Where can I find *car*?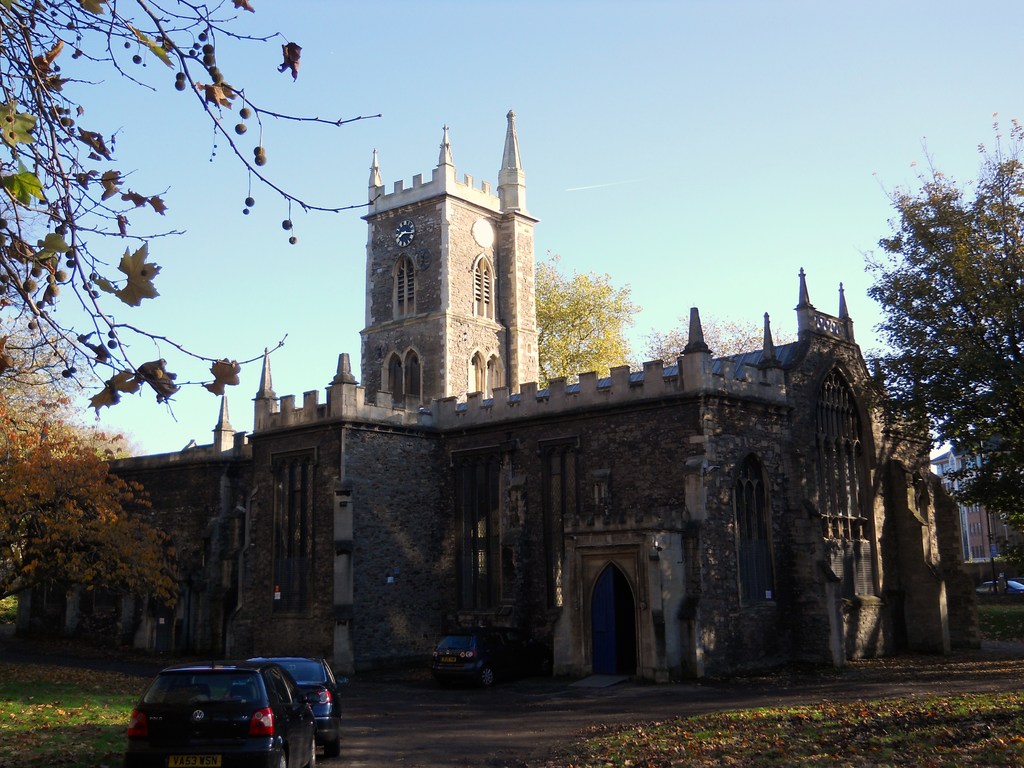
You can find it at x1=975 y1=576 x2=1023 y2=622.
